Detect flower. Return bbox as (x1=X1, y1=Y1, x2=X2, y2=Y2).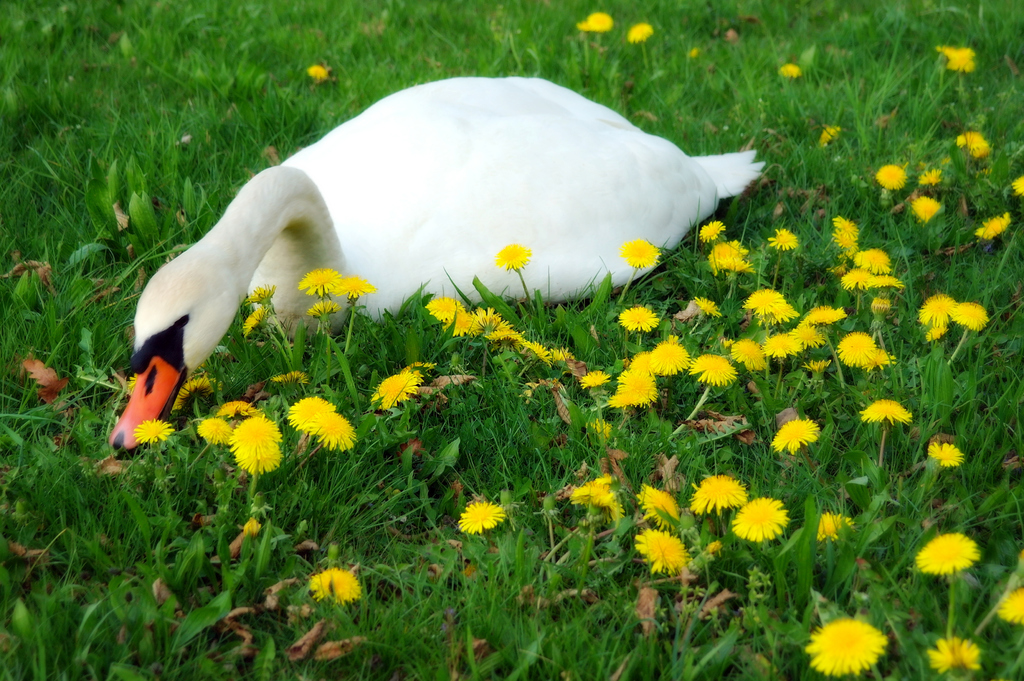
(x1=916, y1=520, x2=1002, y2=591).
